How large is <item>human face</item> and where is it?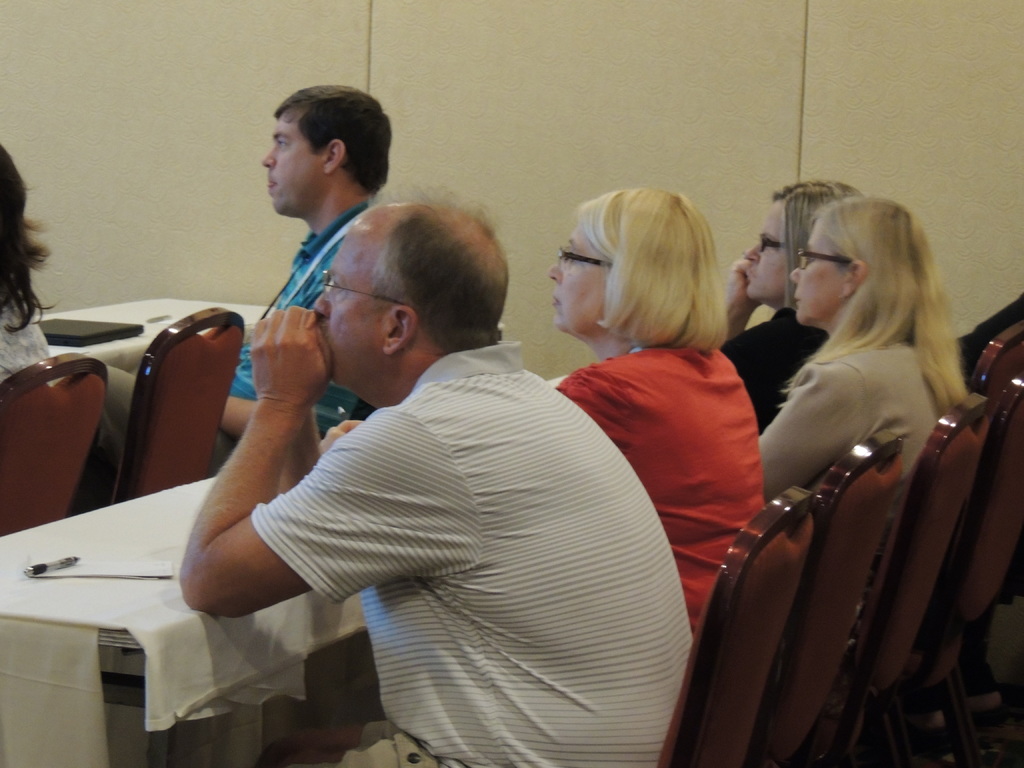
Bounding box: 306:204:390:383.
